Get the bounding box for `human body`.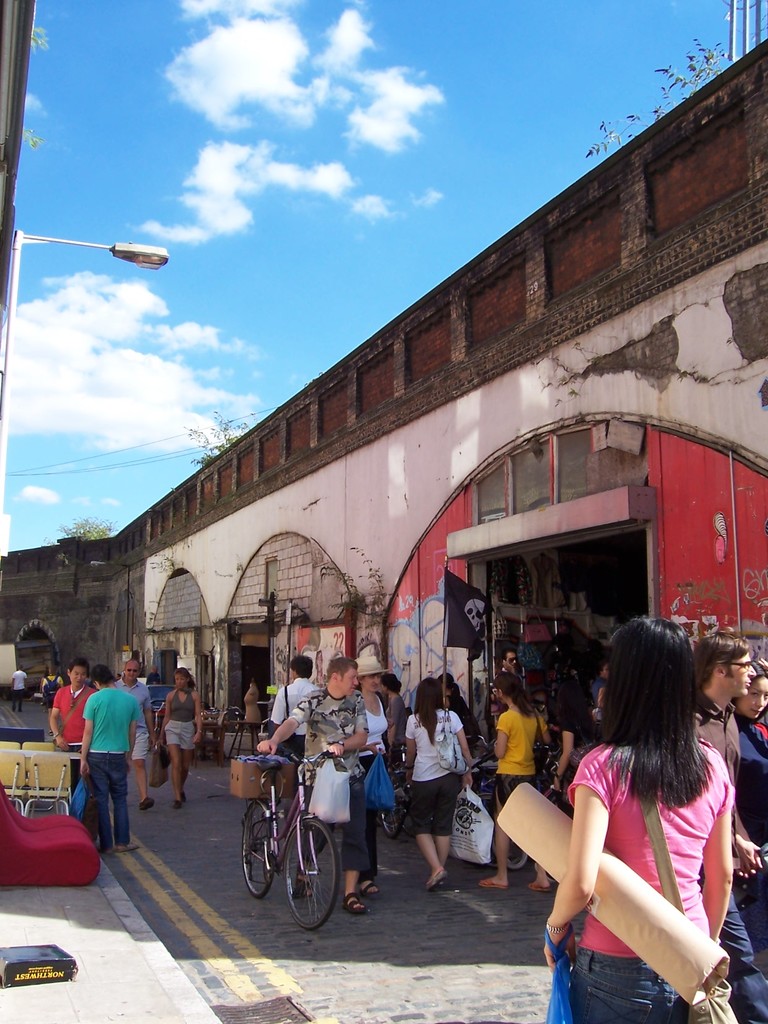
l=47, t=652, r=99, b=764.
